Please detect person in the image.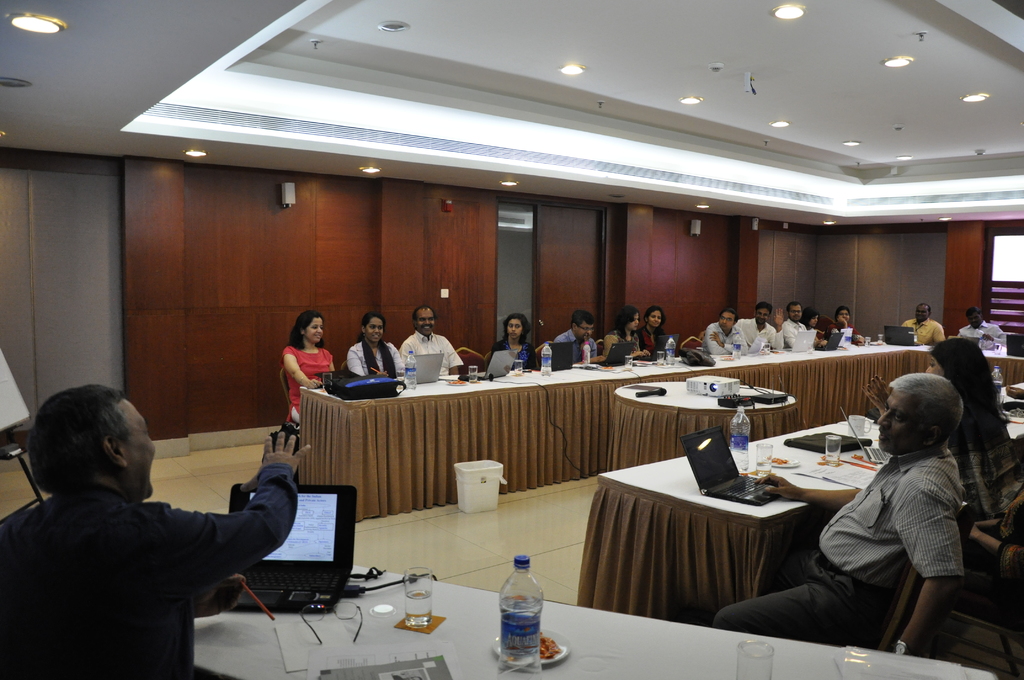
box=[605, 302, 652, 357].
